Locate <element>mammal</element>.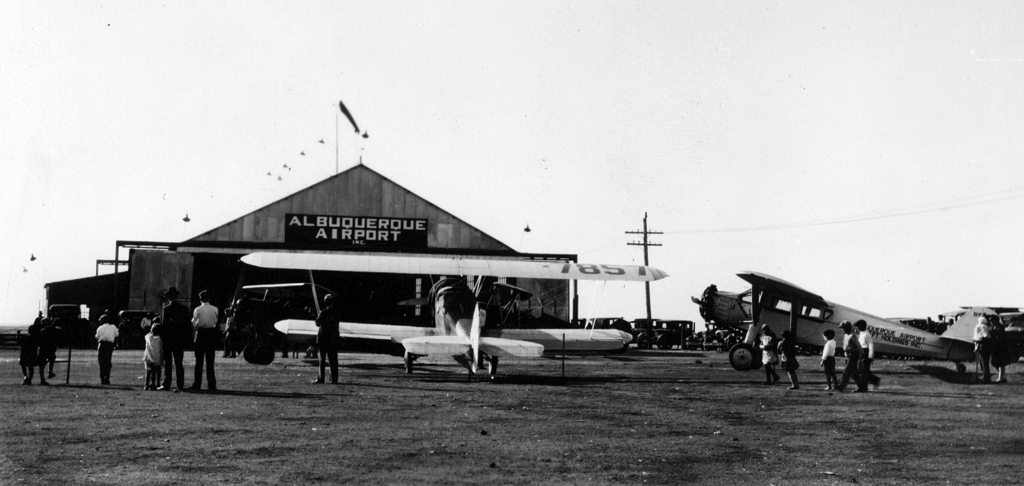
Bounding box: bbox(854, 315, 880, 387).
